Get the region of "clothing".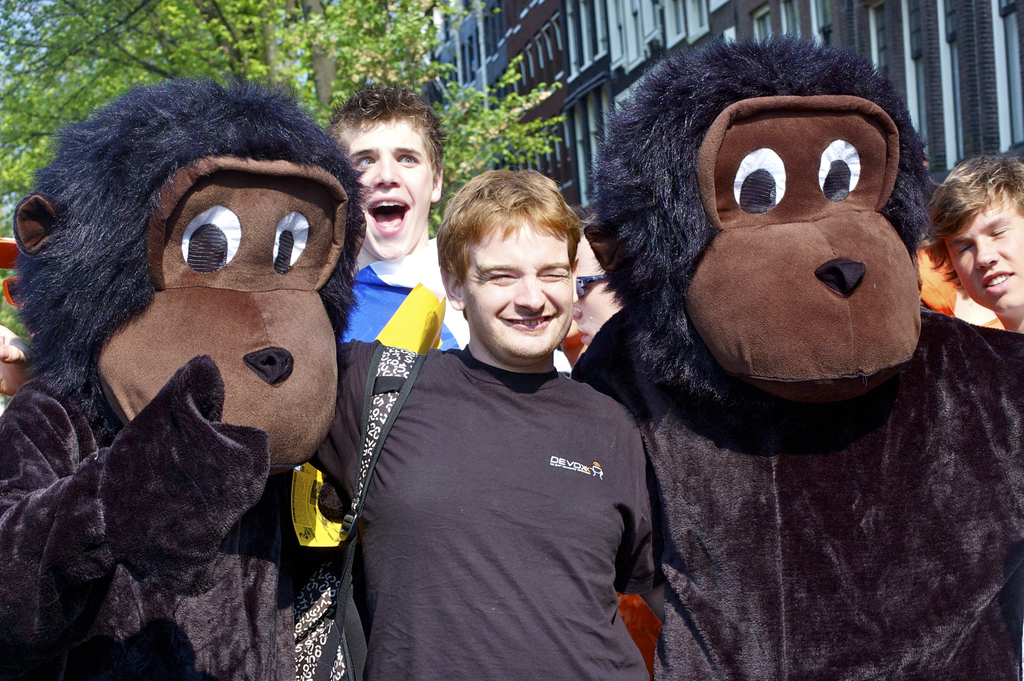
[0, 361, 386, 680].
